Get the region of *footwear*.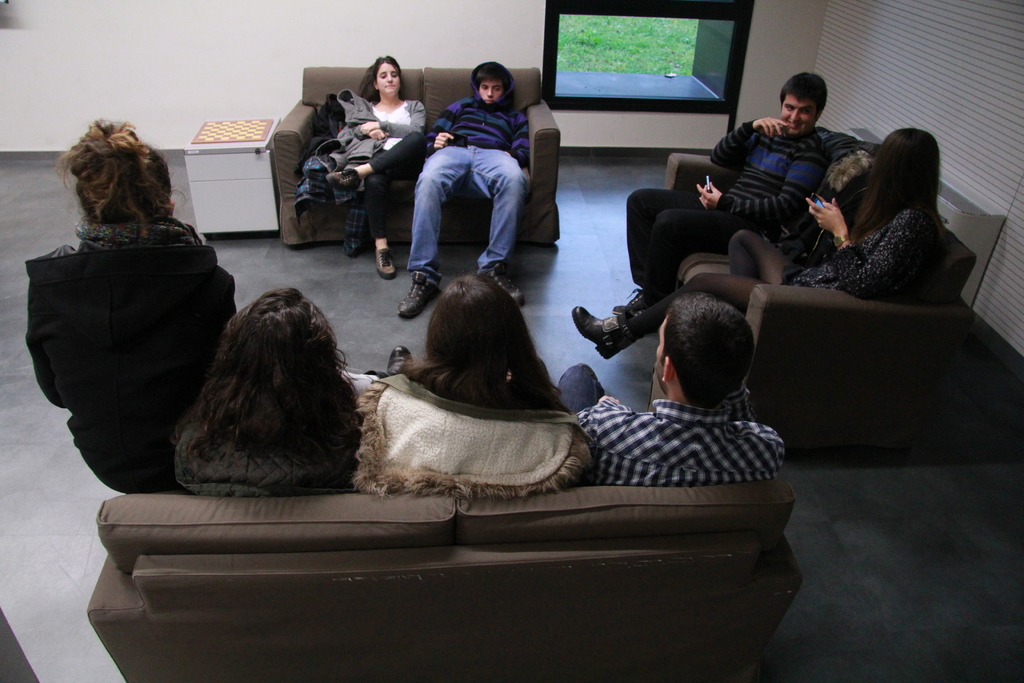
<box>611,286,648,314</box>.
